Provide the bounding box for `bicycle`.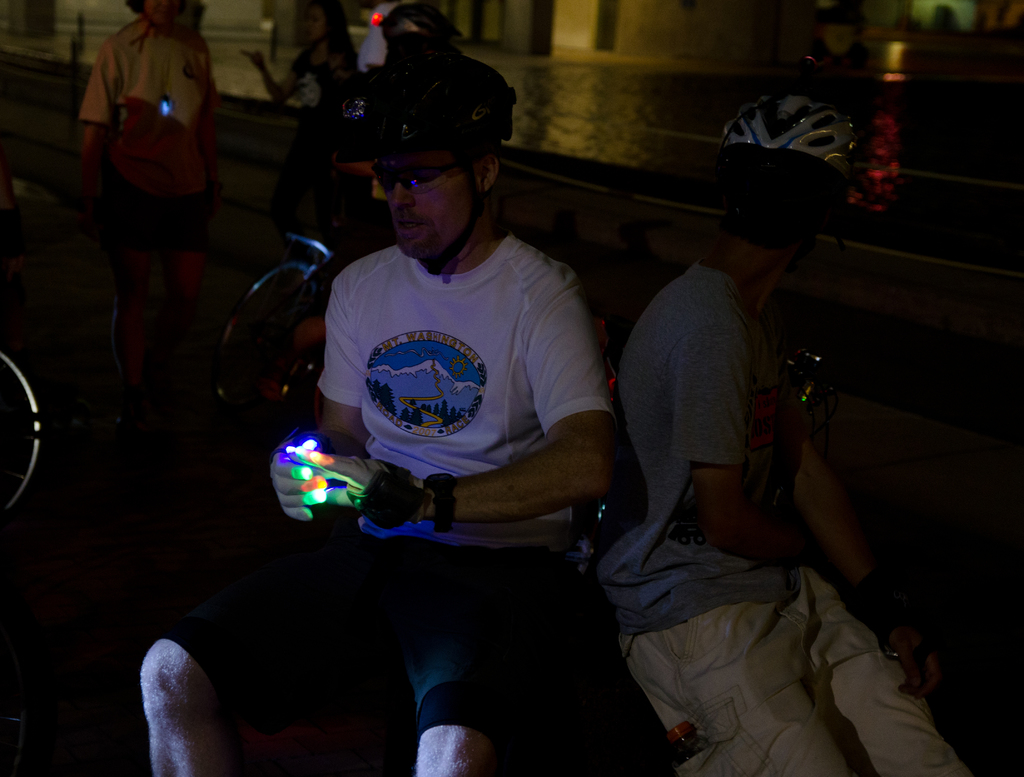
(219, 225, 364, 416).
